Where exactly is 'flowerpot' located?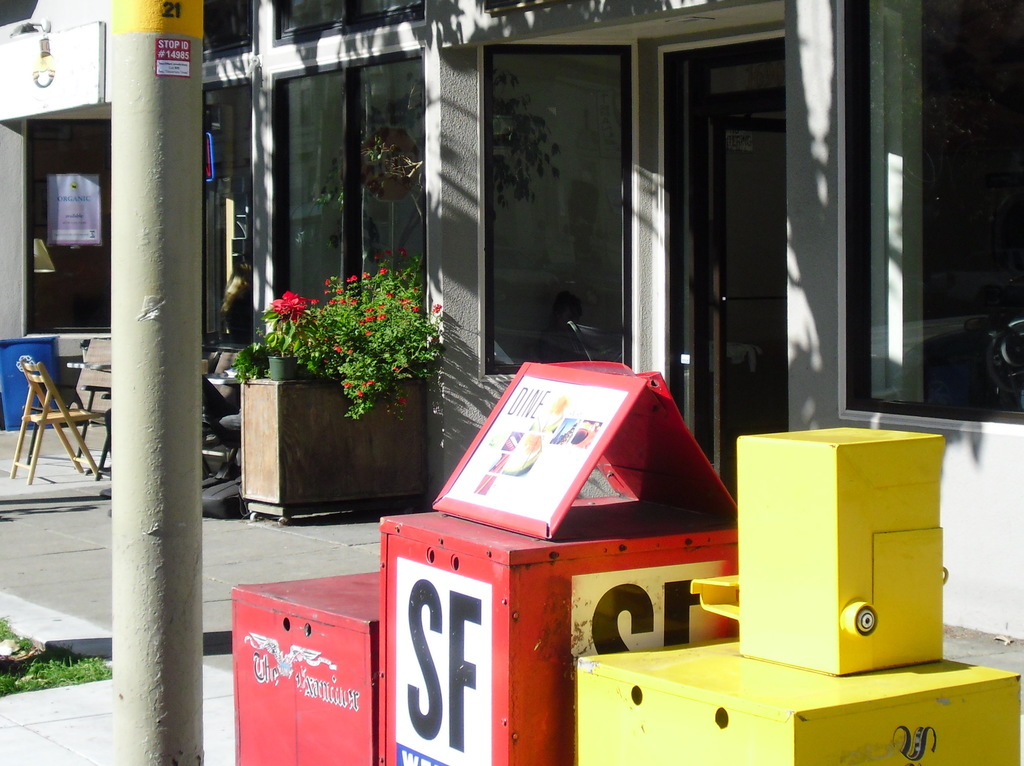
Its bounding box is box=[270, 355, 296, 381].
